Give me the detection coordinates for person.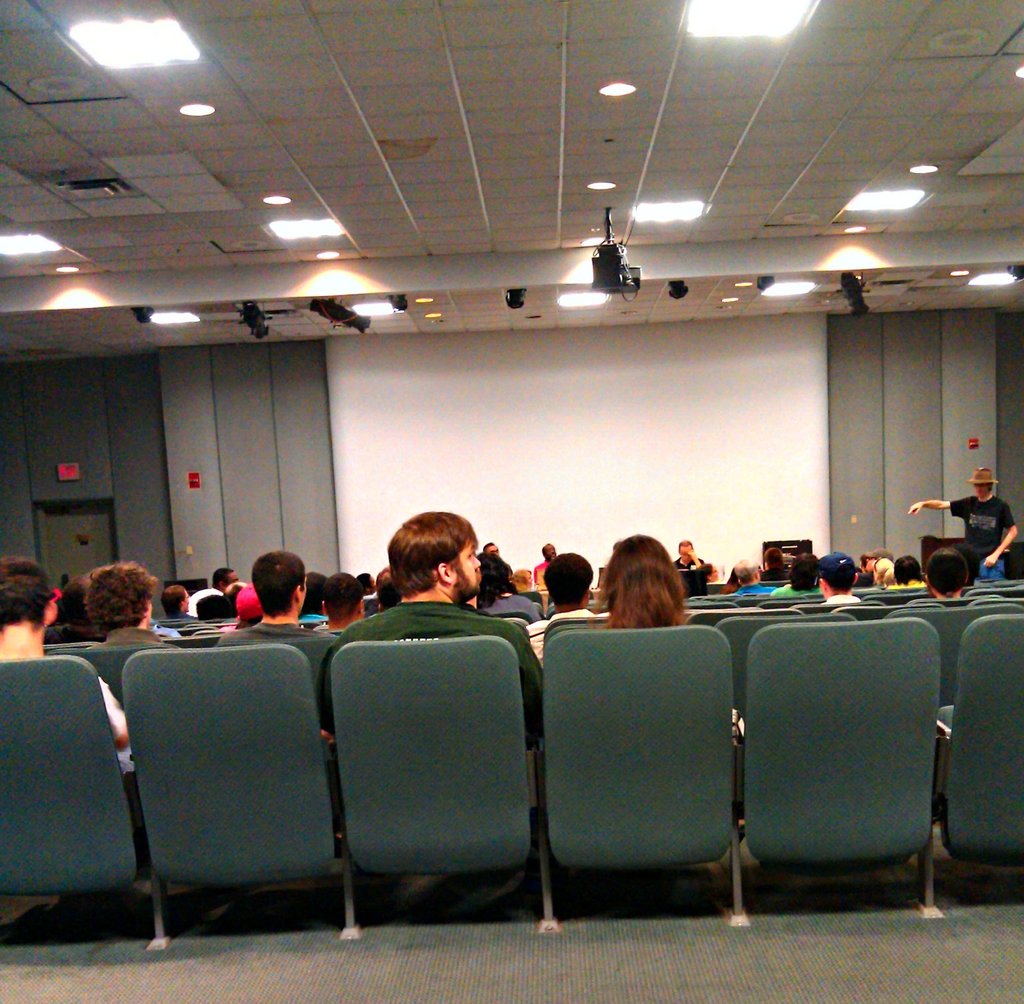
detection(618, 559, 681, 634).
